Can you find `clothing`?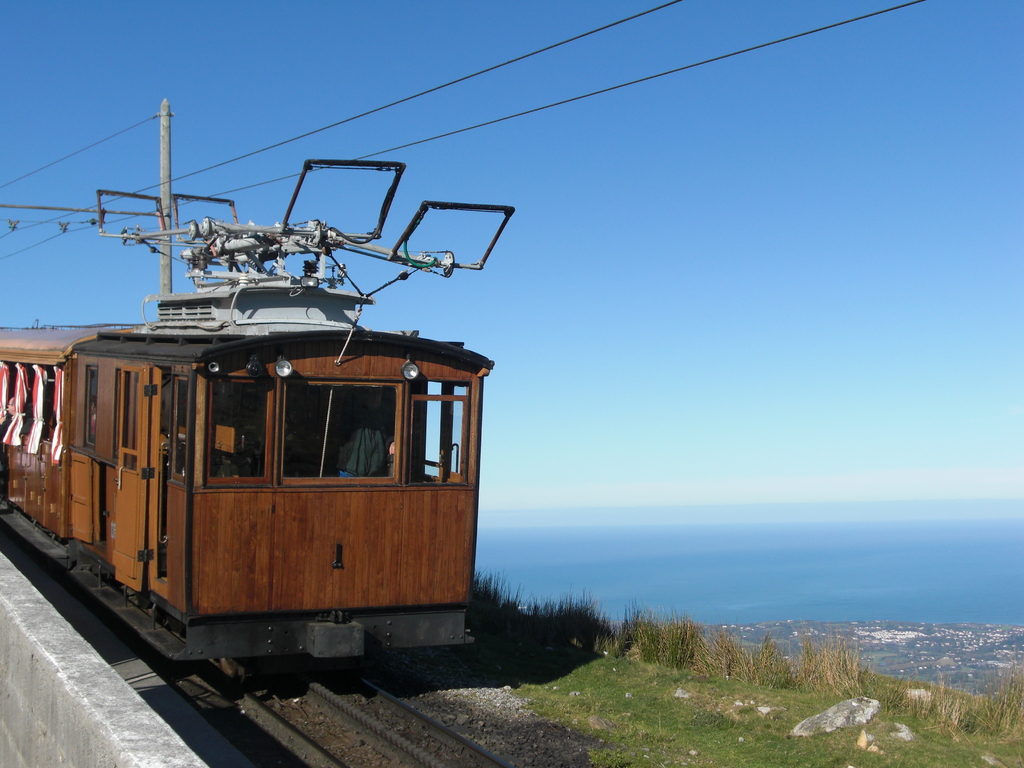
Yes, bounding box: [x1=21, y1=419, x2=32, y2=431].
